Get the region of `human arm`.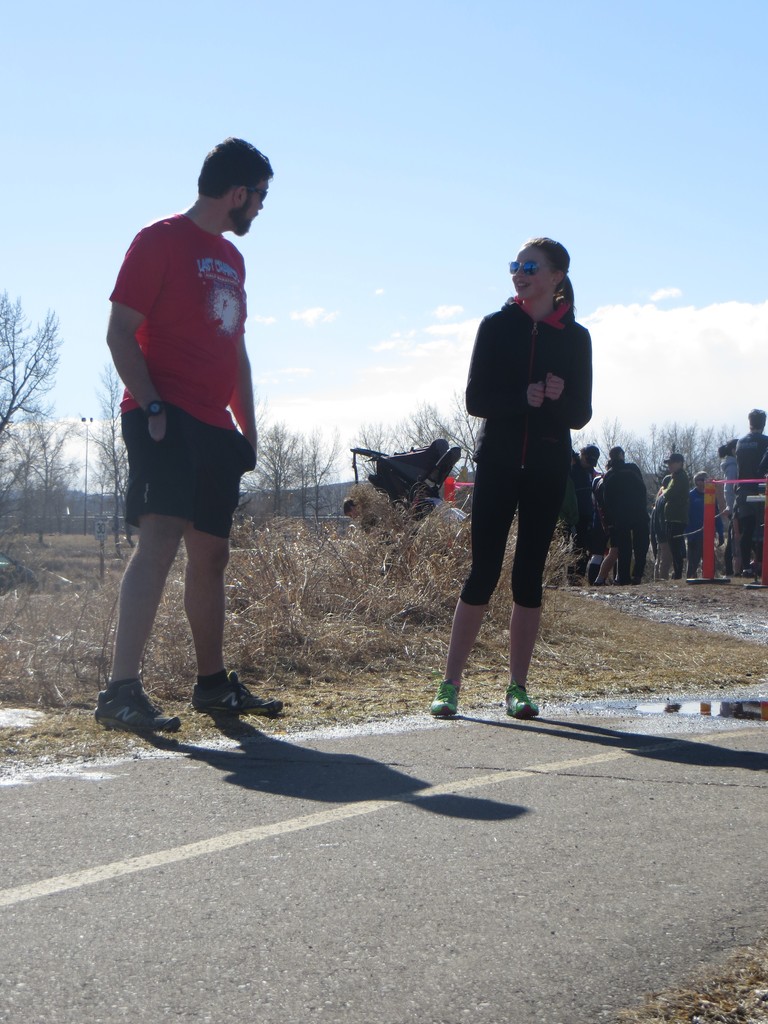
[550, 330, 596, 428].
